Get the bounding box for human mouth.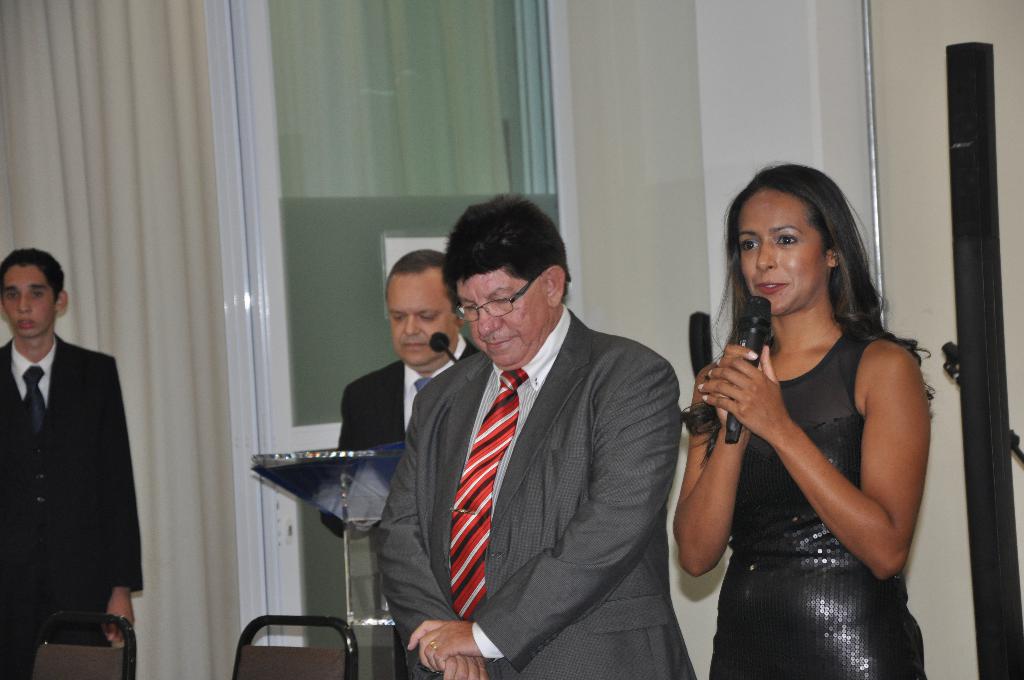
select_region(755, 277, 787, 298).
